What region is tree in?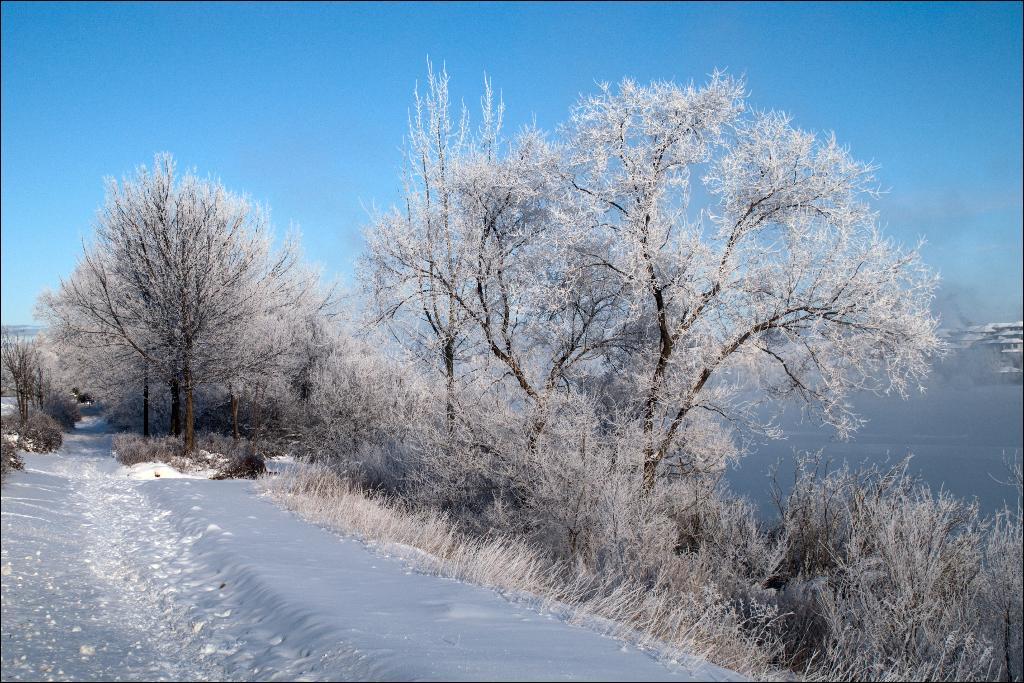
(47, 150, 303, 471).
